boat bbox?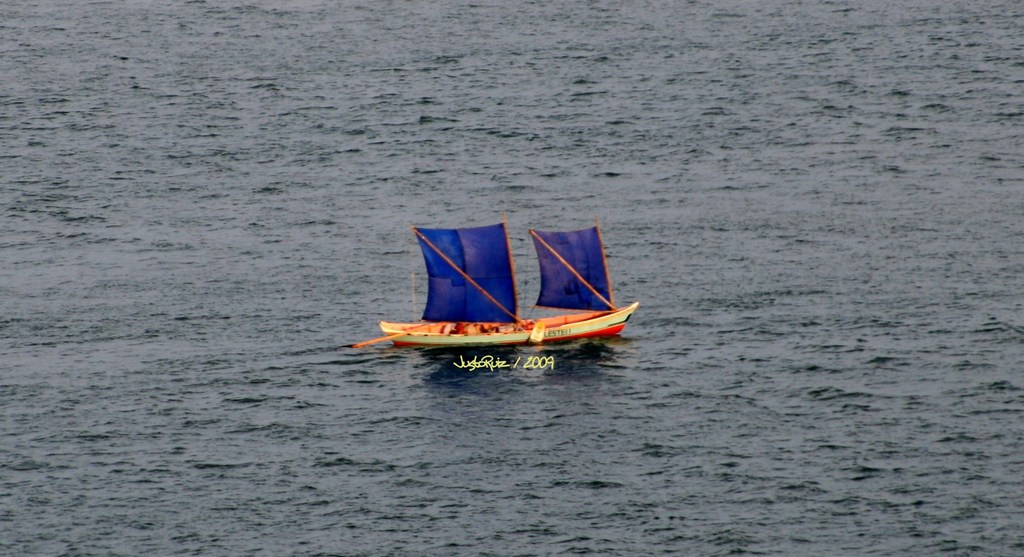
[left=346, top=208, right=638, bottom=368]
